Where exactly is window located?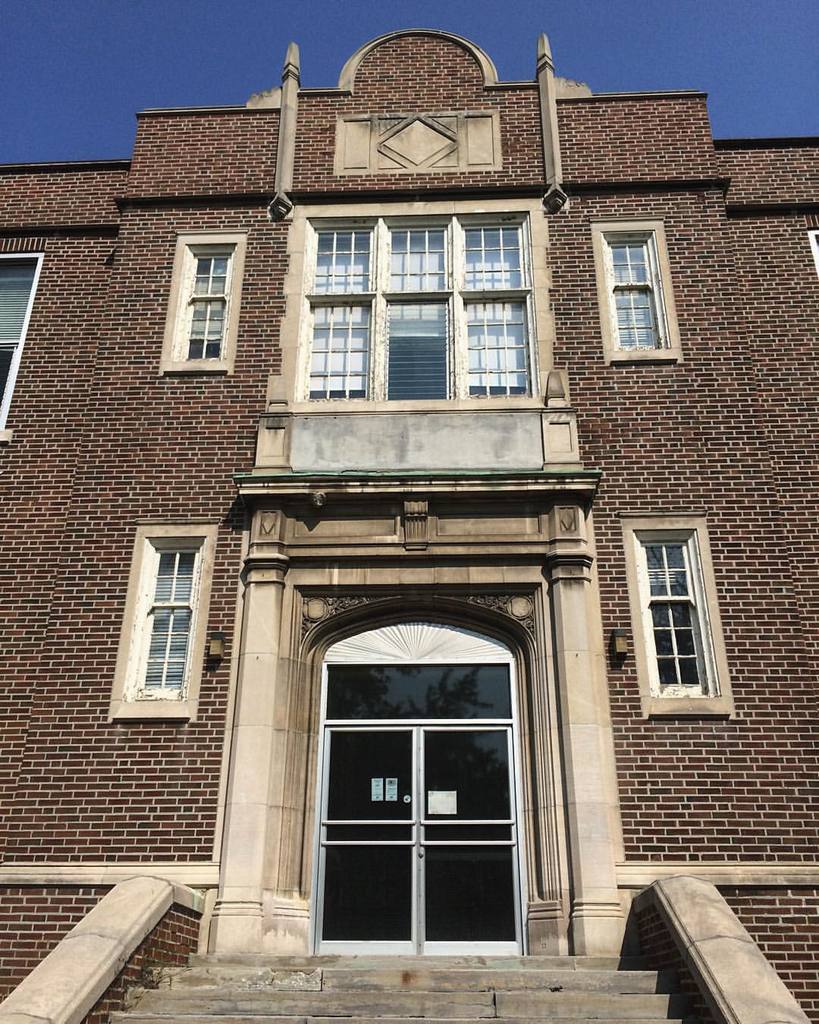
Its bounding box is 293 188 544 416.
